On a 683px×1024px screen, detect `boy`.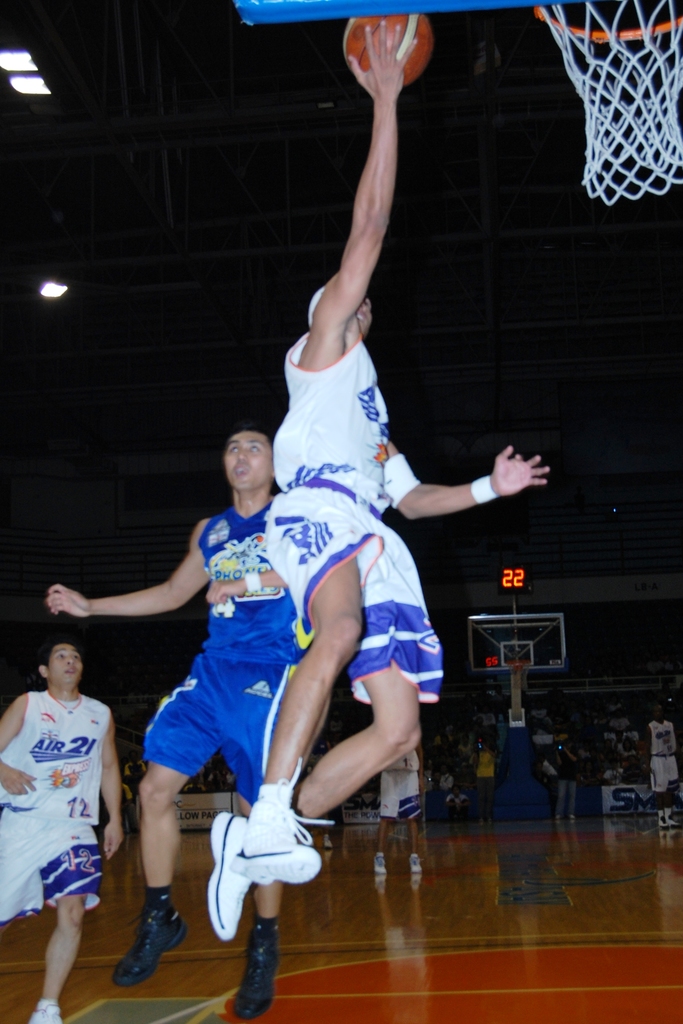
l=40, t=420, r=304, b=1022.
